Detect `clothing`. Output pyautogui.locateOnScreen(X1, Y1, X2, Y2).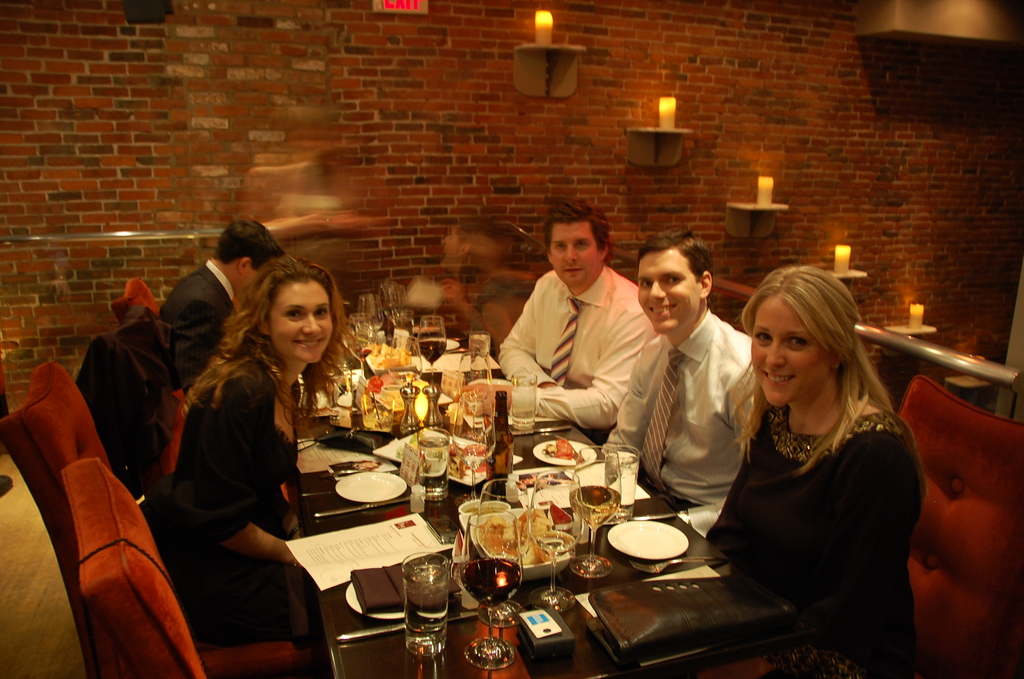
pyautogui.locateOnScreen(709, 362, 934, 633).
